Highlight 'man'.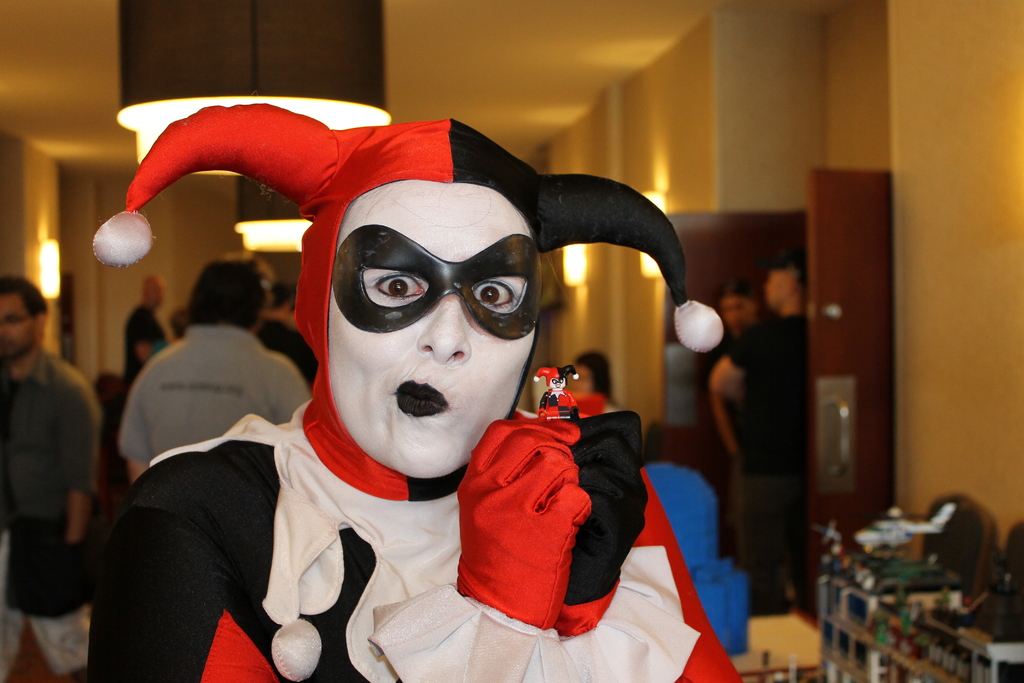
Highlighted region: (118,252,310,482).
